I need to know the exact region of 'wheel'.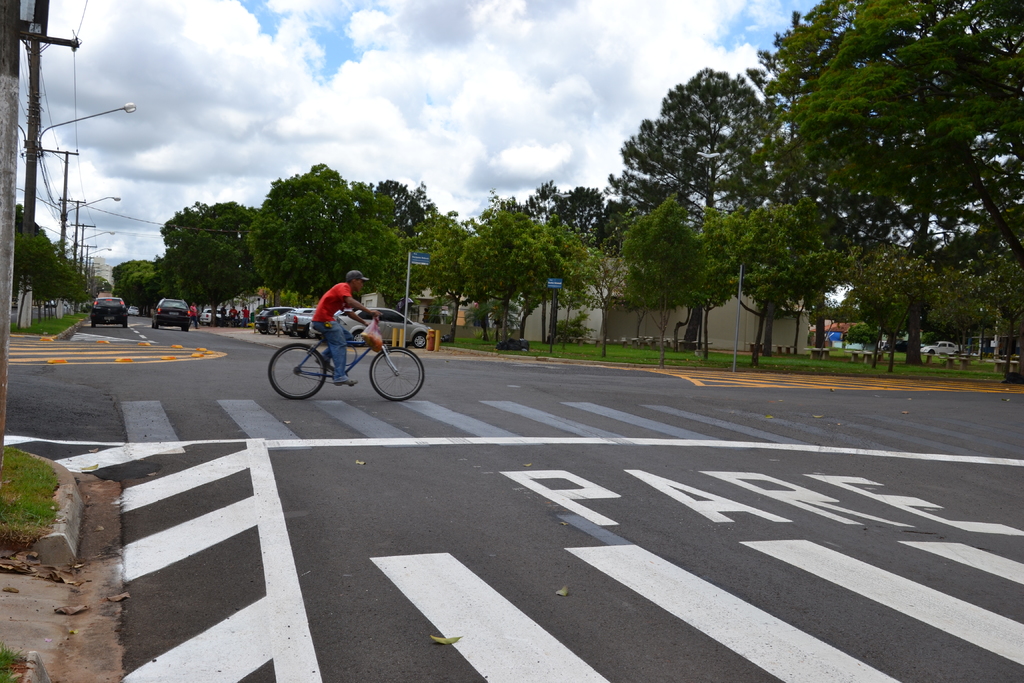
Region: {"x1": 413, "y1": 333, "x2": 426, "y2": 349}.
